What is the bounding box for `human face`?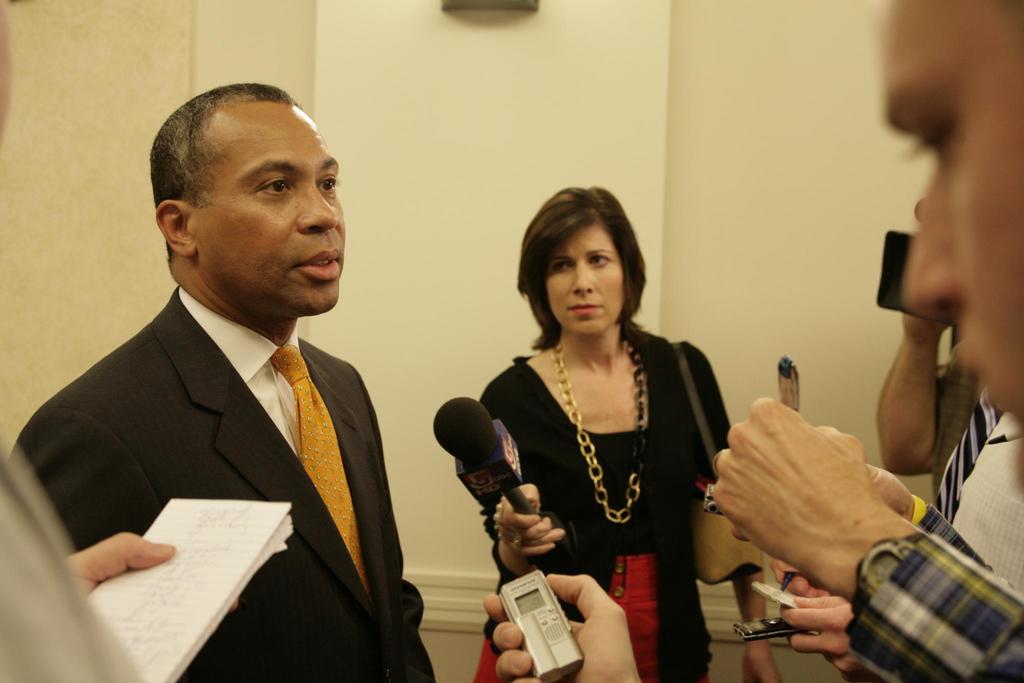
region(545, 231, 621, 338).
